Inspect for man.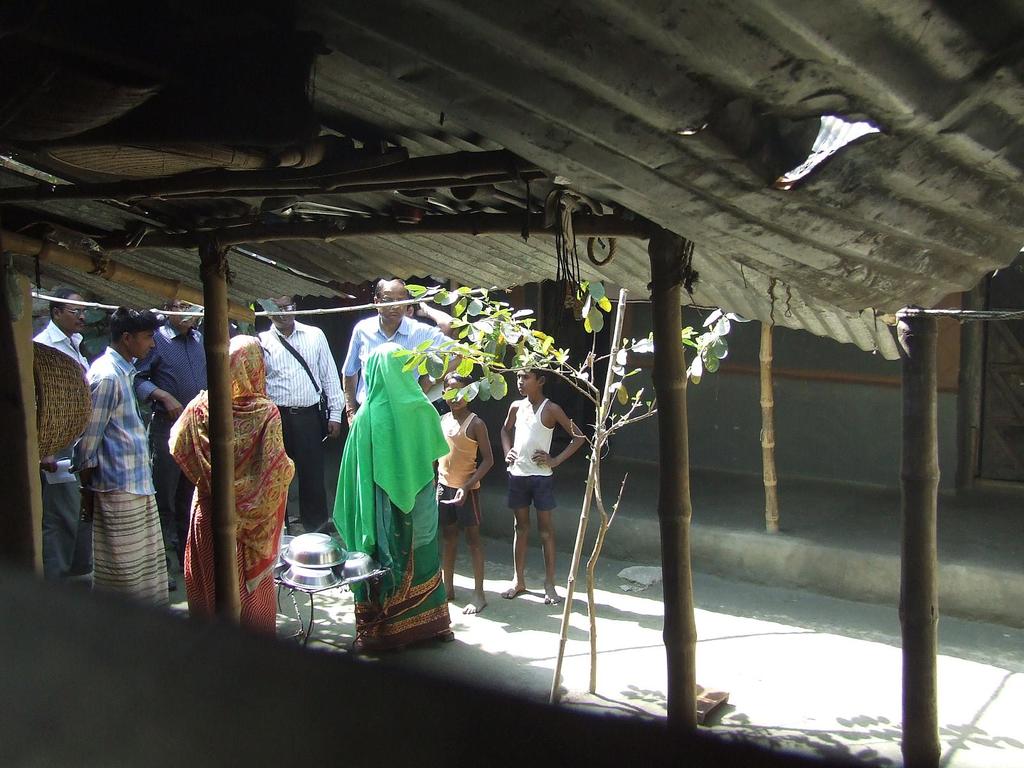
Inspection: rect(55, 301, 164, 612).
